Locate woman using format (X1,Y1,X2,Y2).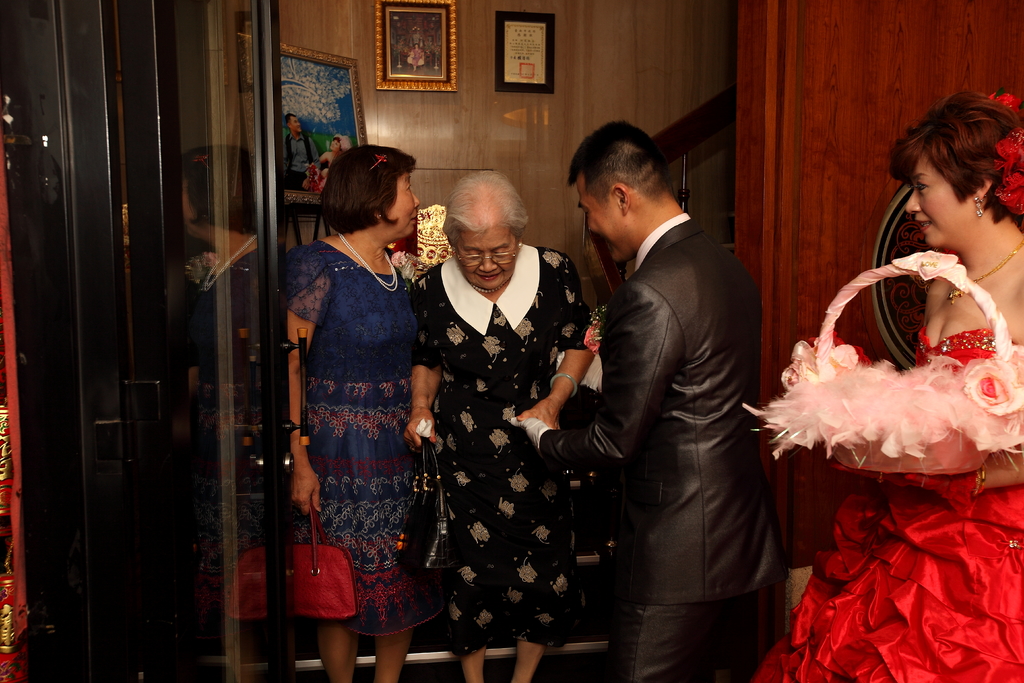
(756,86,1023,682).
